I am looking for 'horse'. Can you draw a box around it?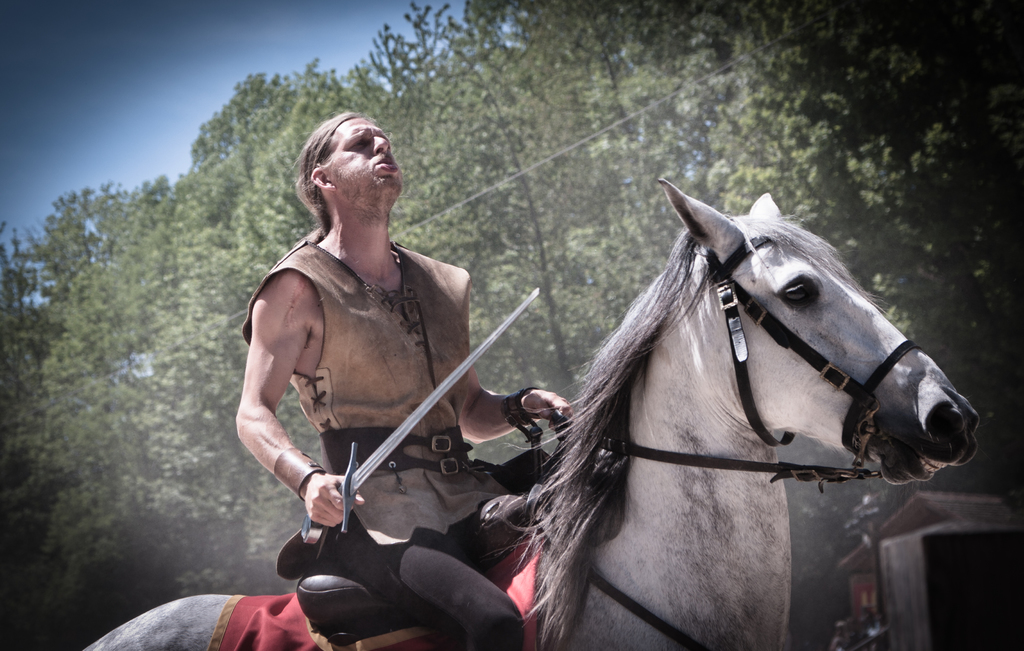
Sure, the bounding box is pyautogui.locateOnScreen(79, 177, 980, 650).
